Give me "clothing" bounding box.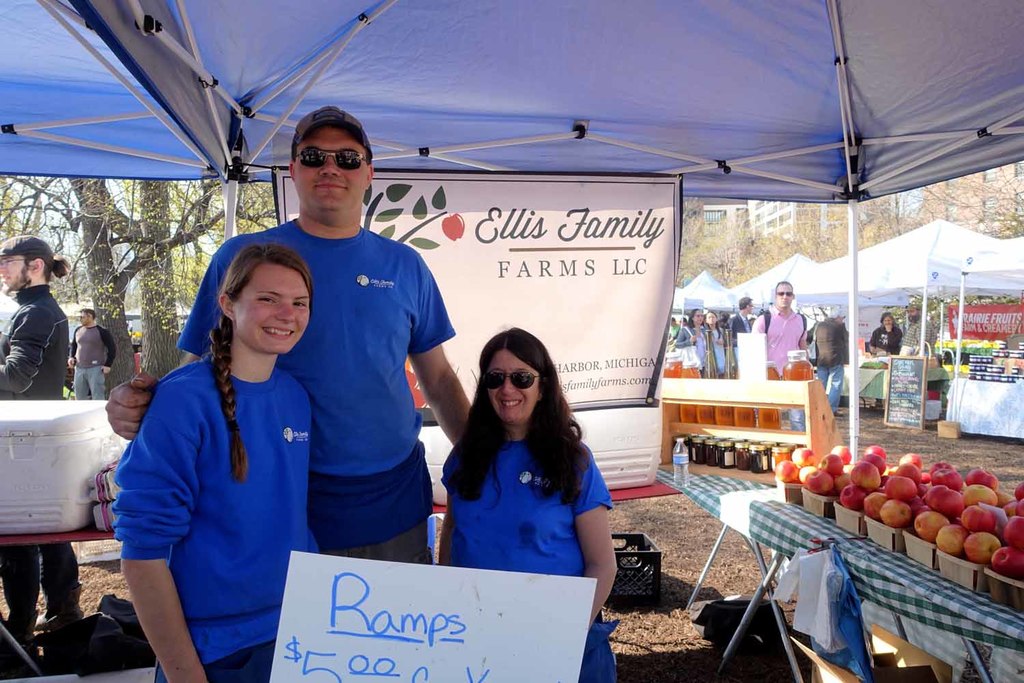
[123,329,330,654].
